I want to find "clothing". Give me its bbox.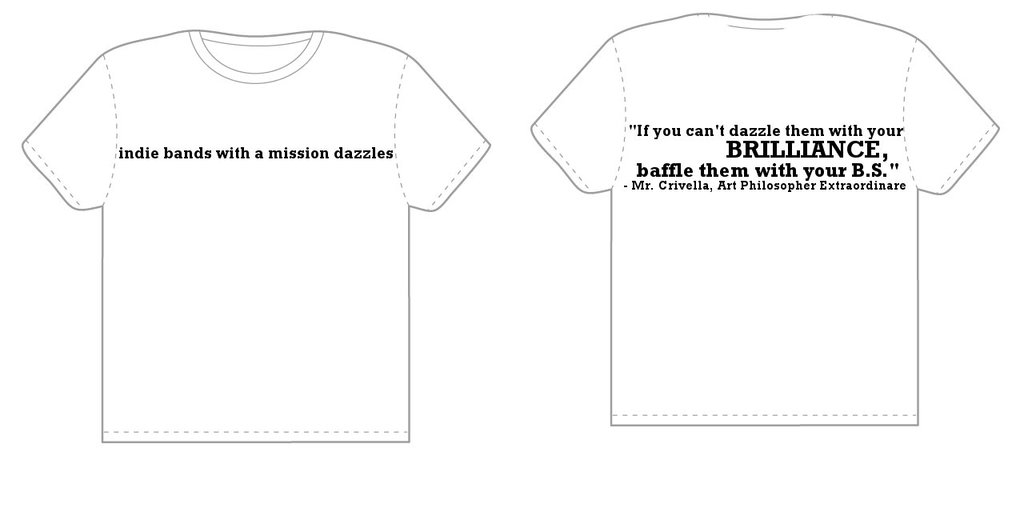
Rect(531, 10, 997, 427).
